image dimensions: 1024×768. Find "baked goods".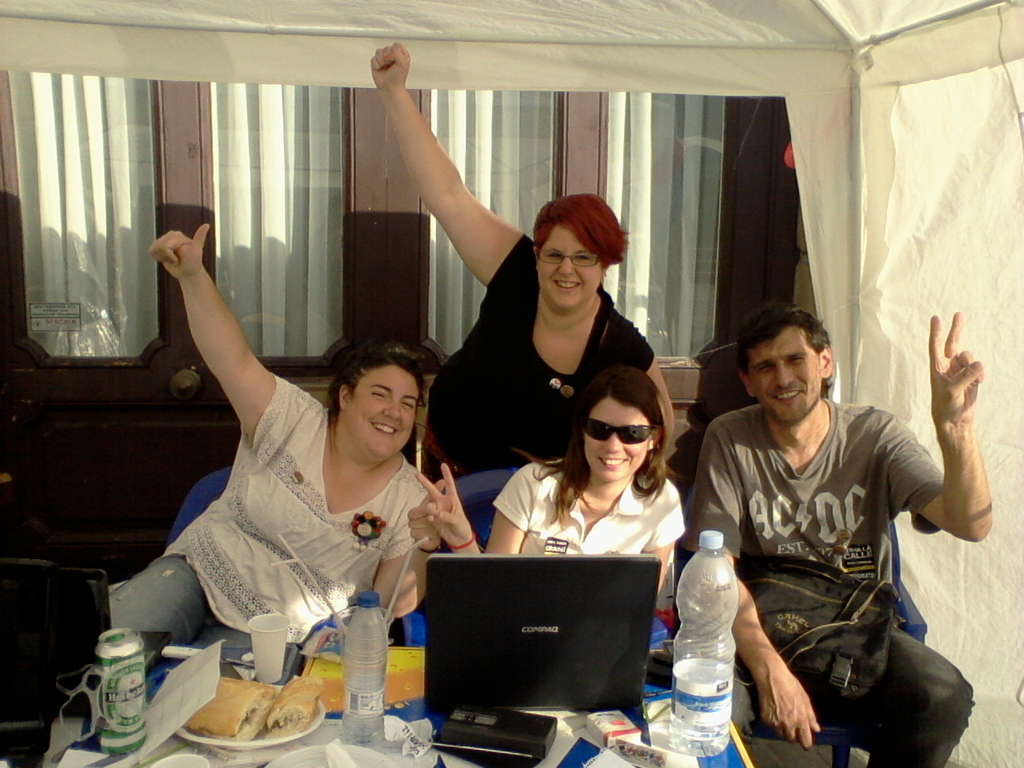
select_region(266, 672, 326, 734).
